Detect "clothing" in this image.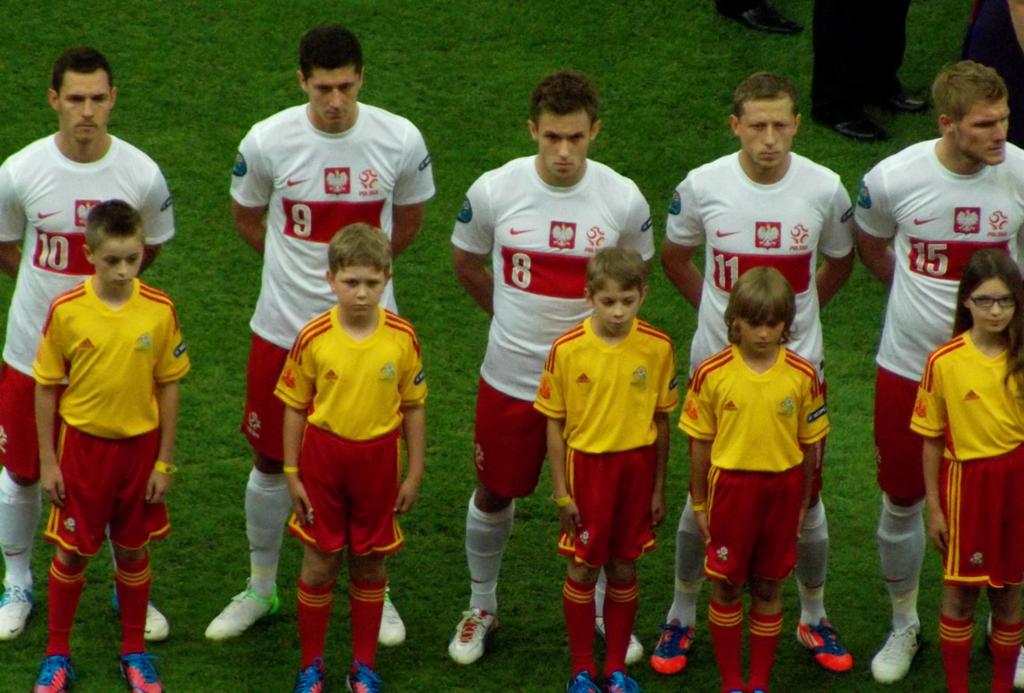
Detection: (448, 154, 656, 498).
